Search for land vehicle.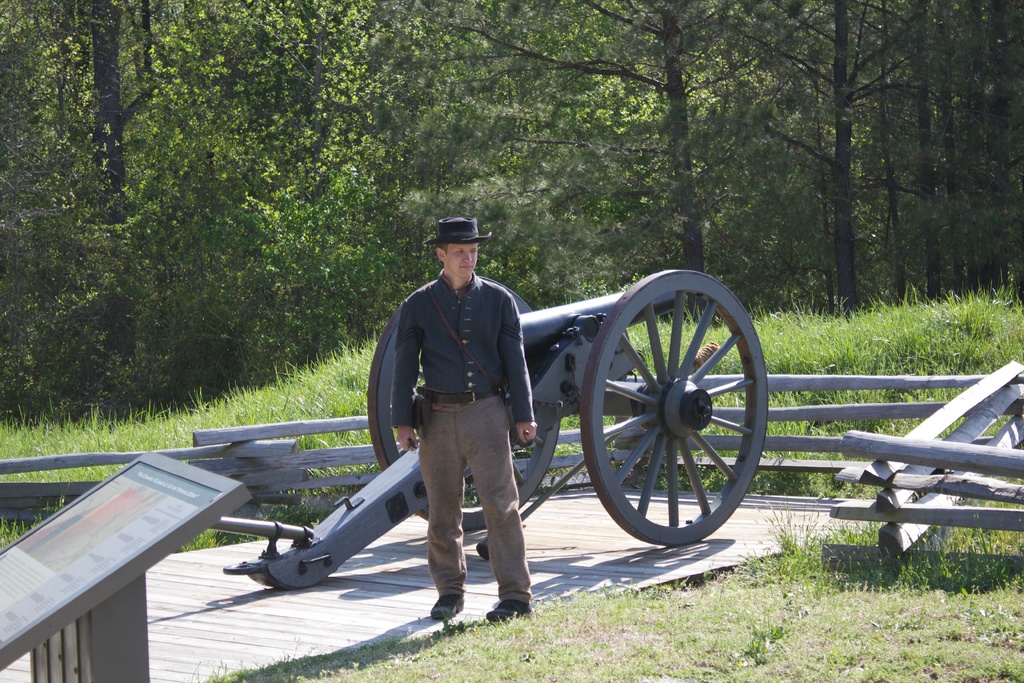
Found at bbox(191, 263, 766, 589).
